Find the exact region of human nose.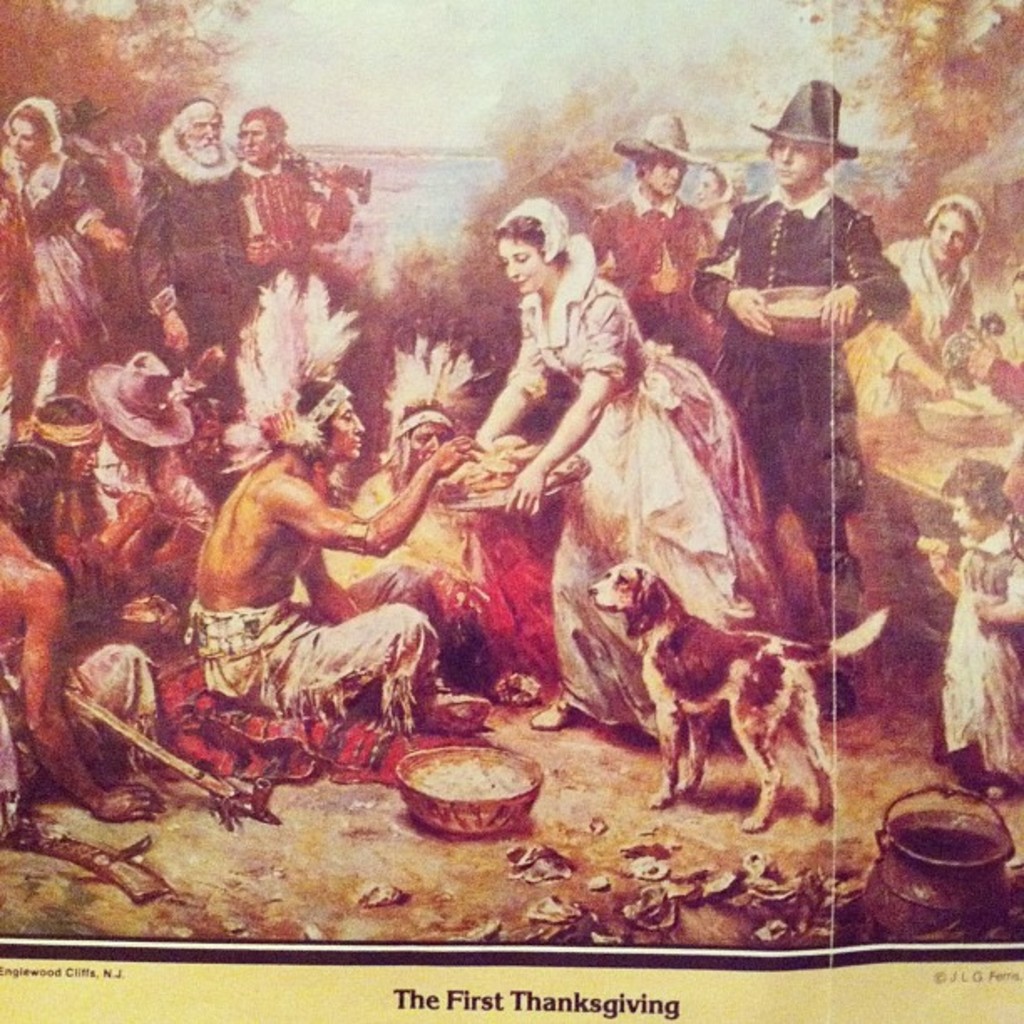
Exact region: <box>504,264,517,278</box>.
